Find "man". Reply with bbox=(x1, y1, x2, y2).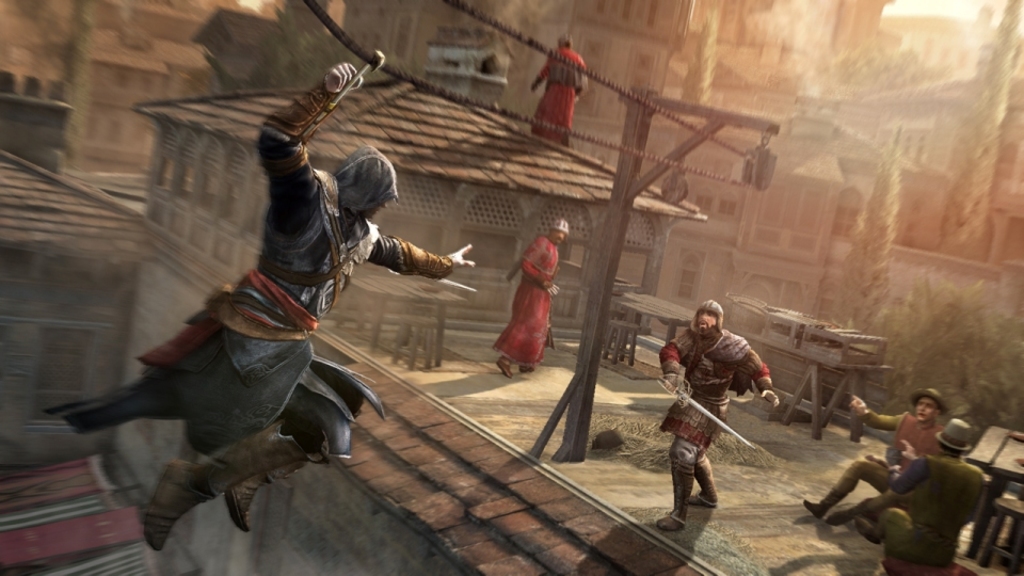
bbox=(793, 382, 946, 525).
